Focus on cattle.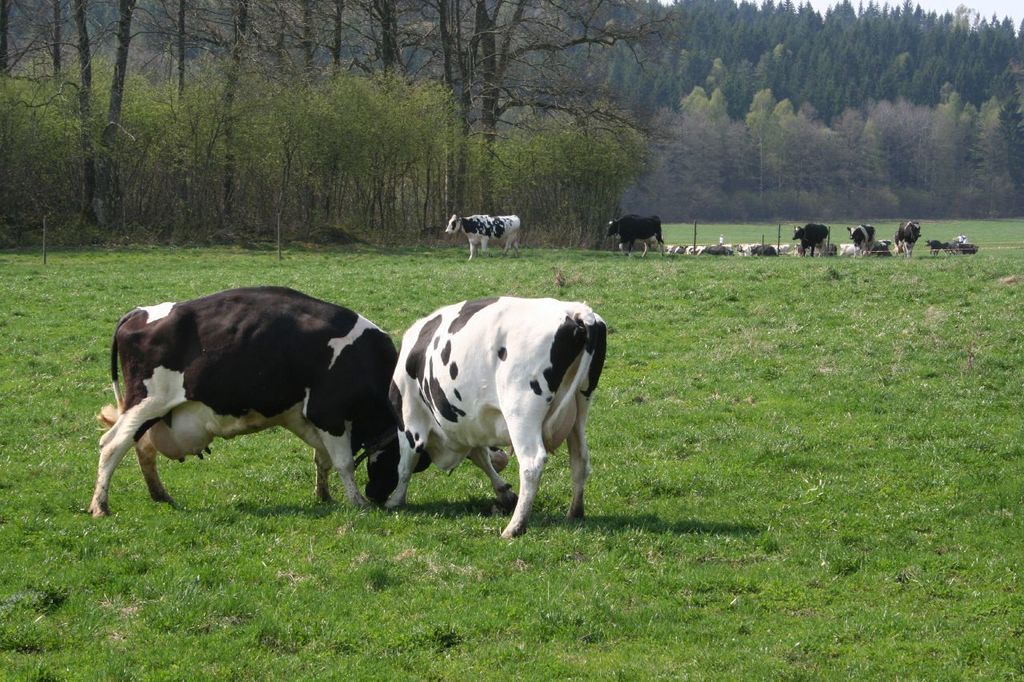
Focused at locate(446, 214, 523, 257).
